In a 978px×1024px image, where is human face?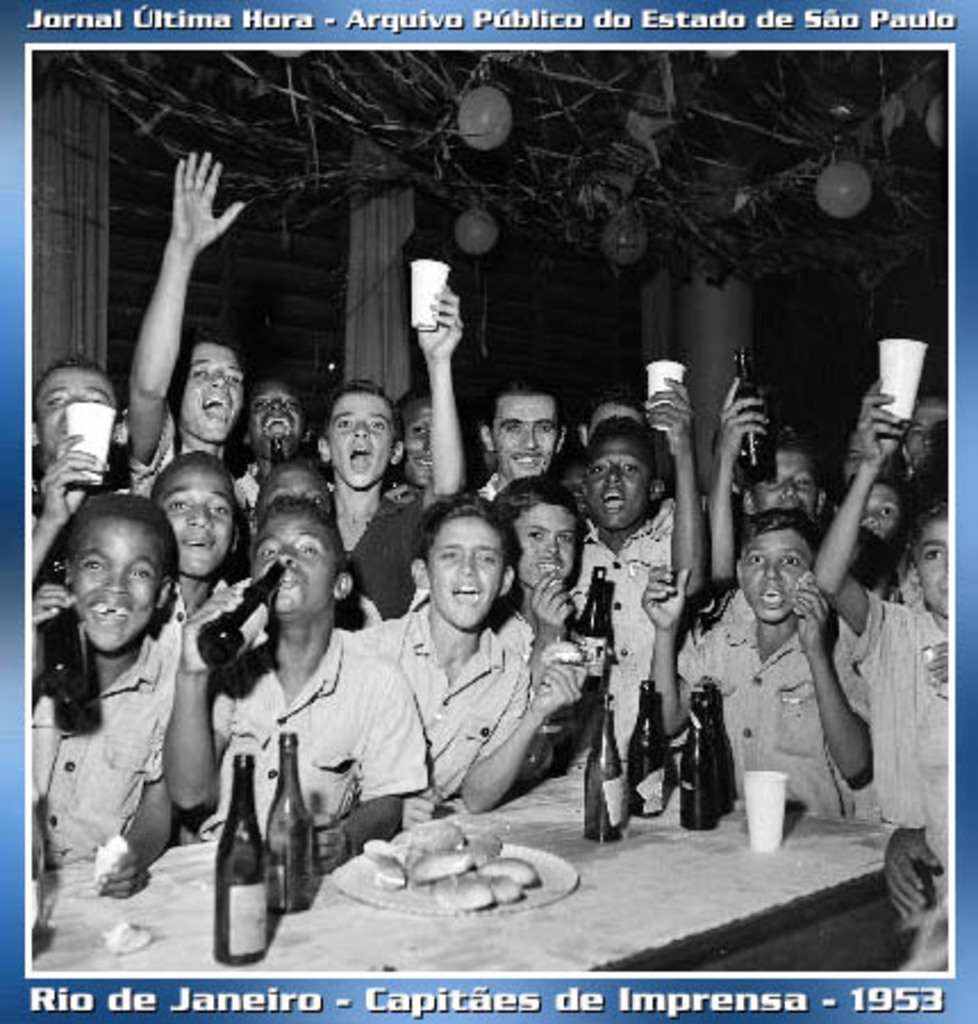
x1=751, y1=451, x2=814, y2=512.
